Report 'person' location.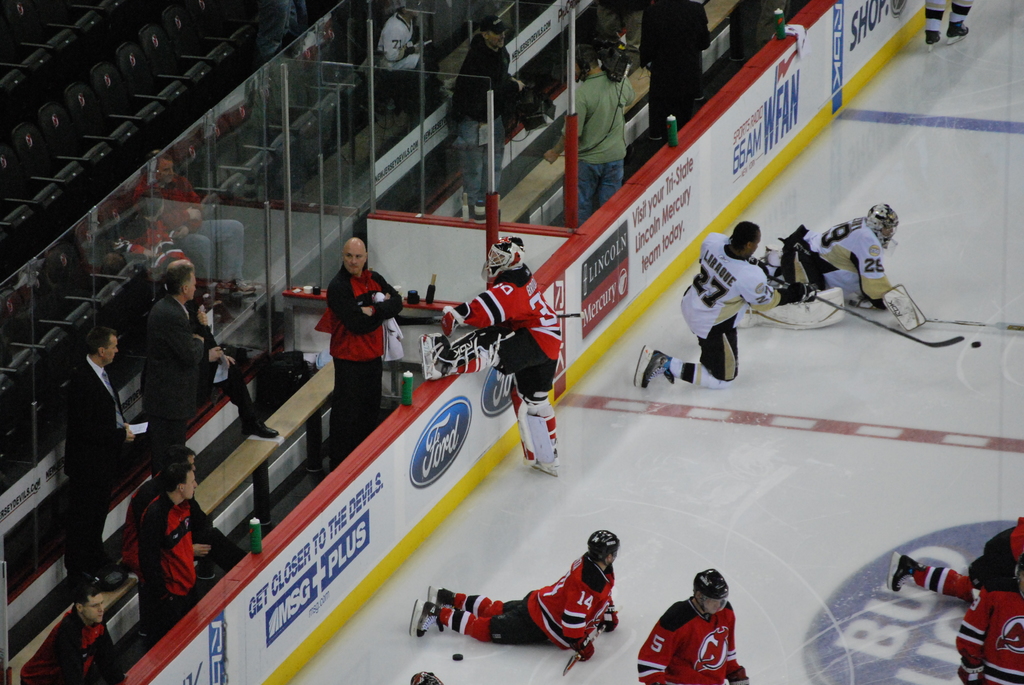
Report: 311, 232, 394, 423.
